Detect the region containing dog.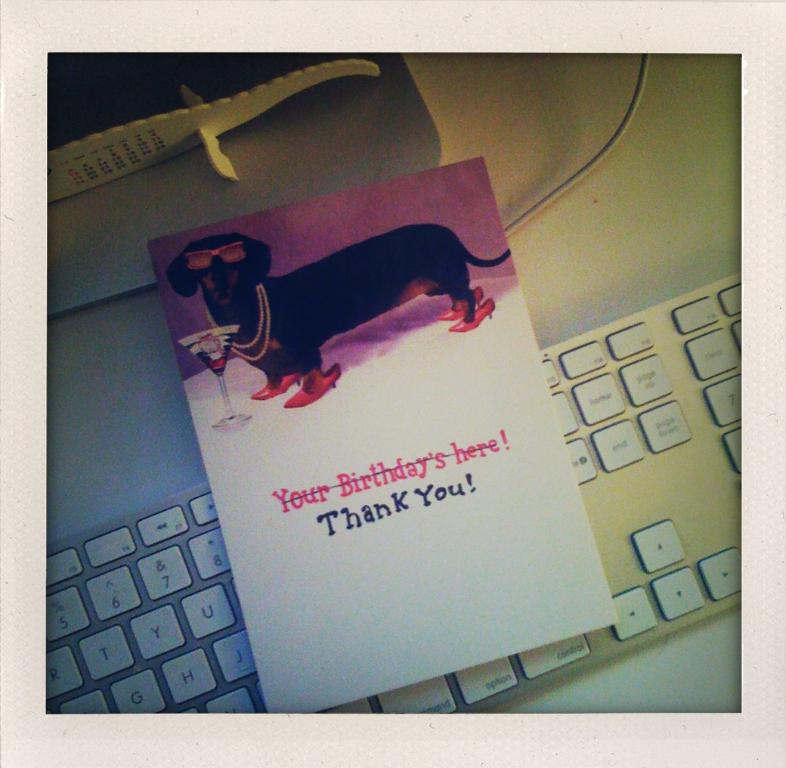
166:220:513:410.
